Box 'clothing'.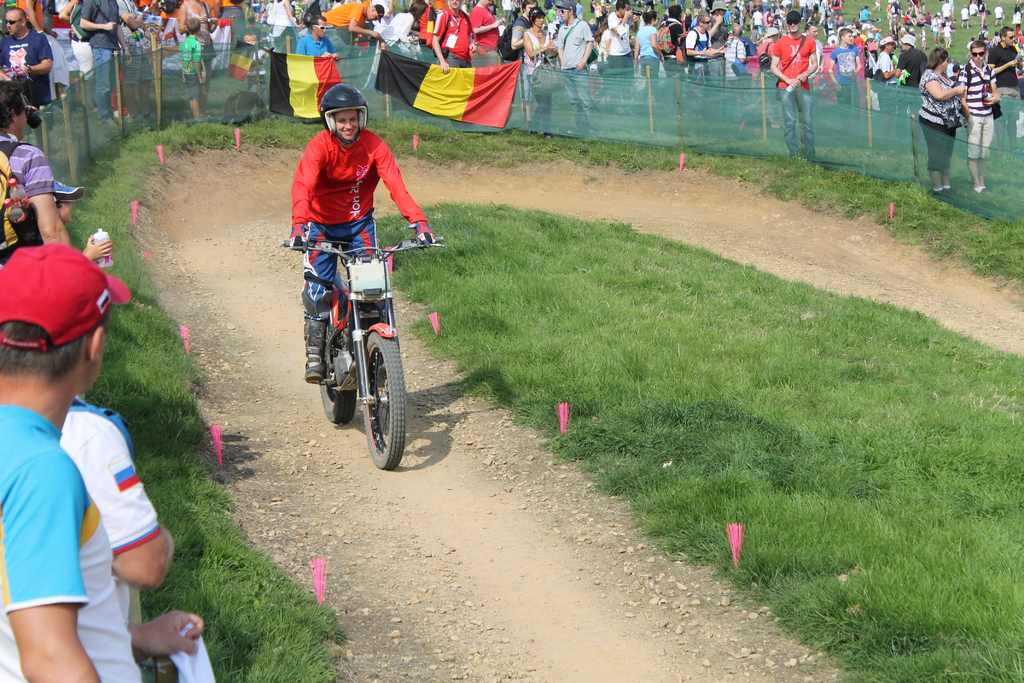
[left=822, top=26, right=831, bottom=36].
